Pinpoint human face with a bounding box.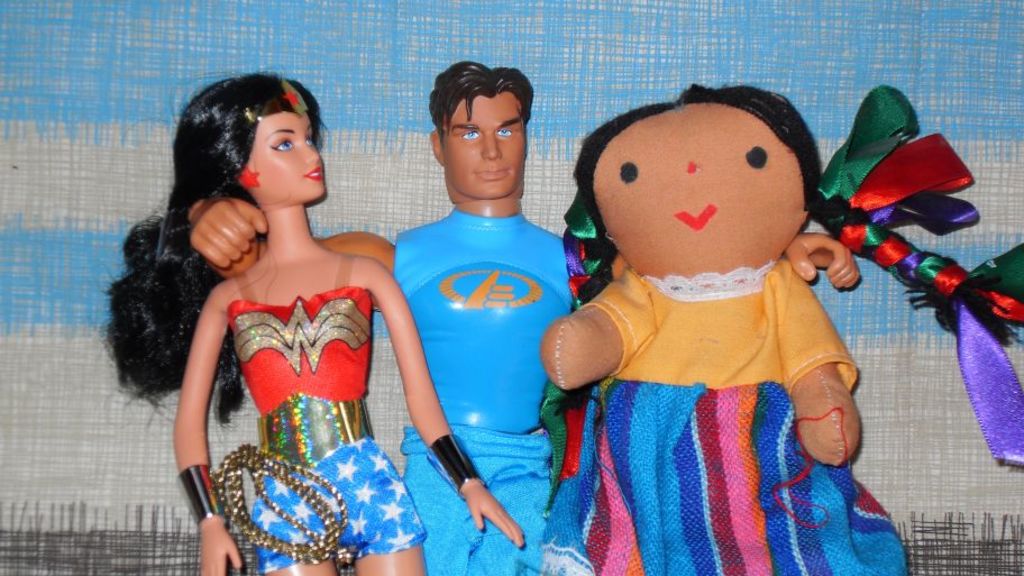
region(593, 102, 803, 266).
